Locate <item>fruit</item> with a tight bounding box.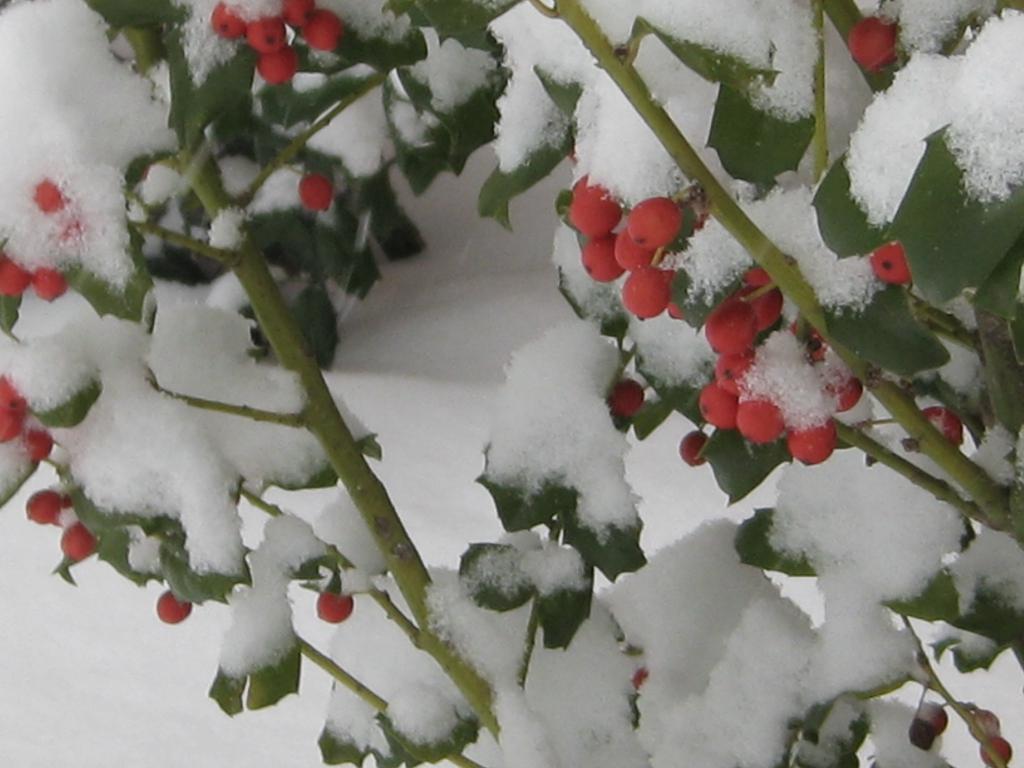
(29, 177, 59, 220).
